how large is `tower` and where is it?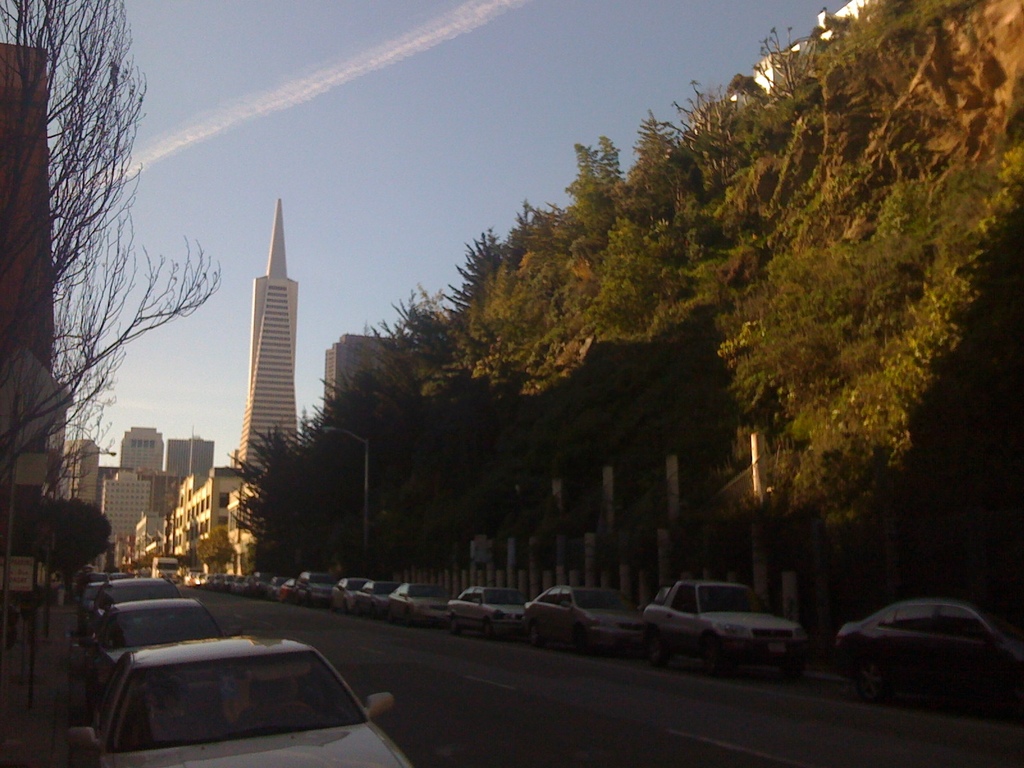
Bounding box: box=[113, 428, 166, 503].
